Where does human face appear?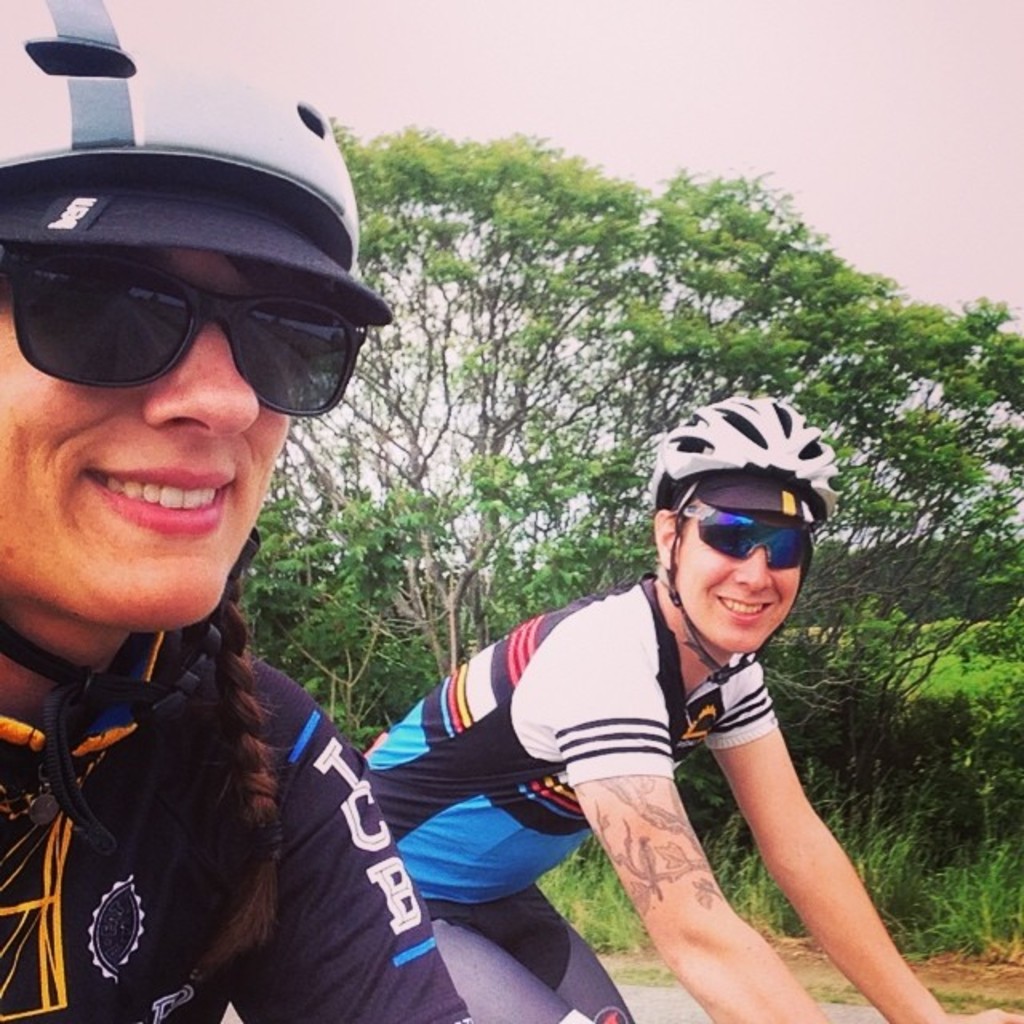
Appears at select_region(670, 475, 802, 656).
